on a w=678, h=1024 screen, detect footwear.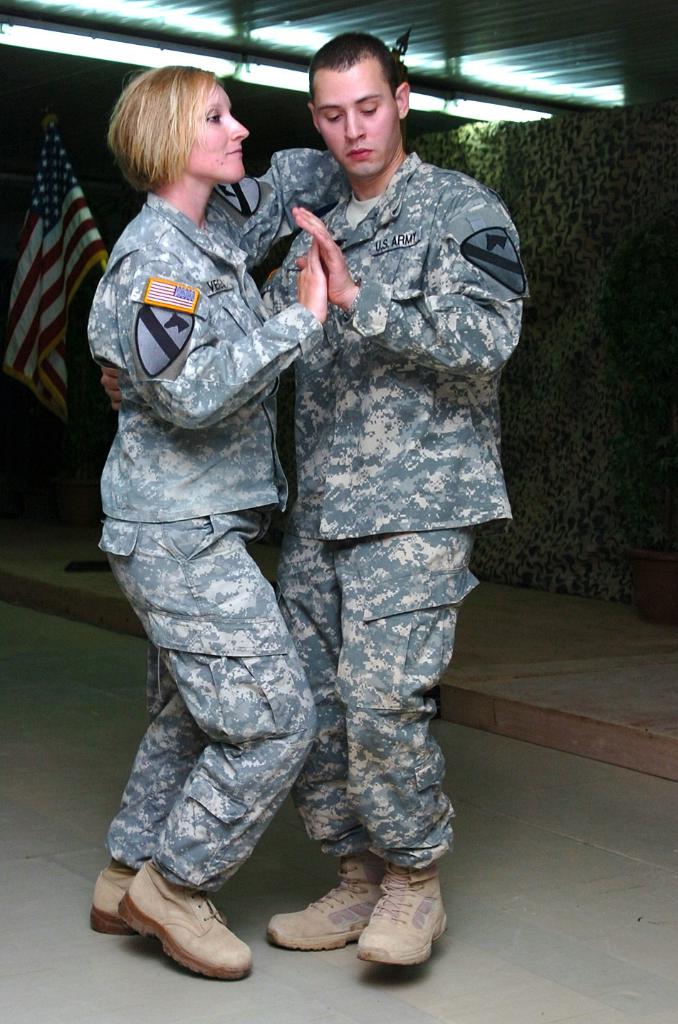
357 868 448 968.
